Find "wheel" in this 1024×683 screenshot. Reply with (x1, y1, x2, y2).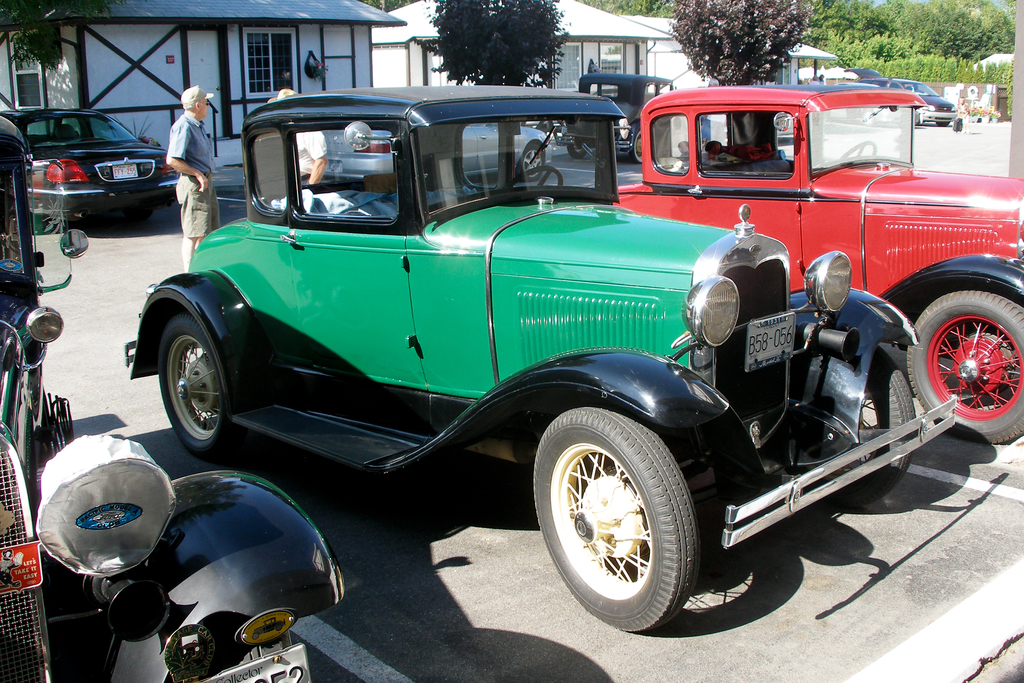
(155, 313, 246, 463).
